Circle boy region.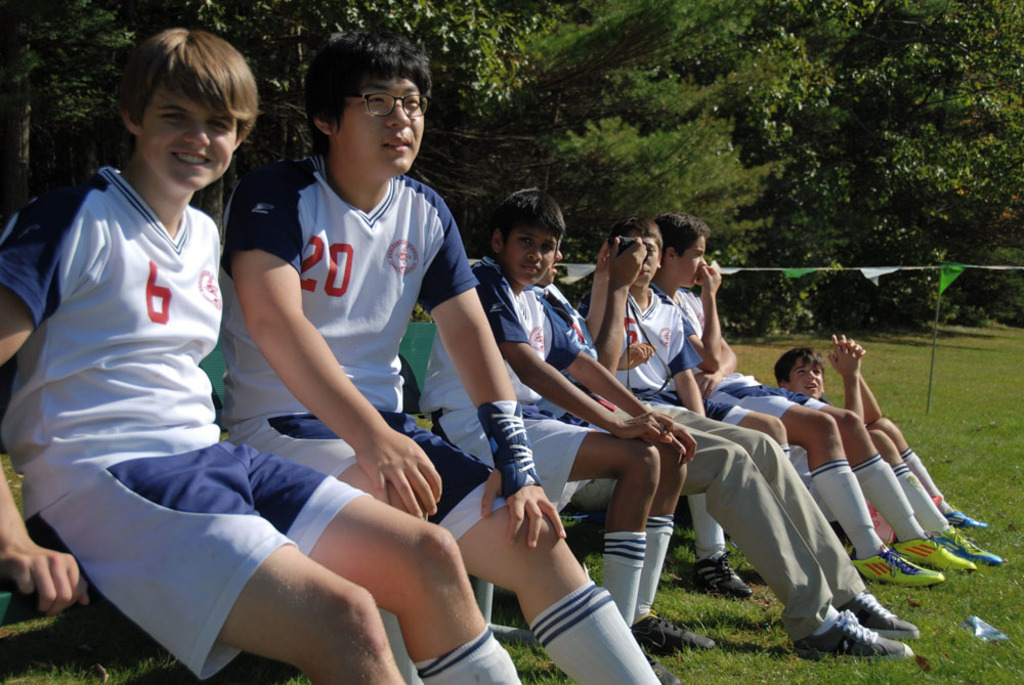
Region: 537:237:924:659.
